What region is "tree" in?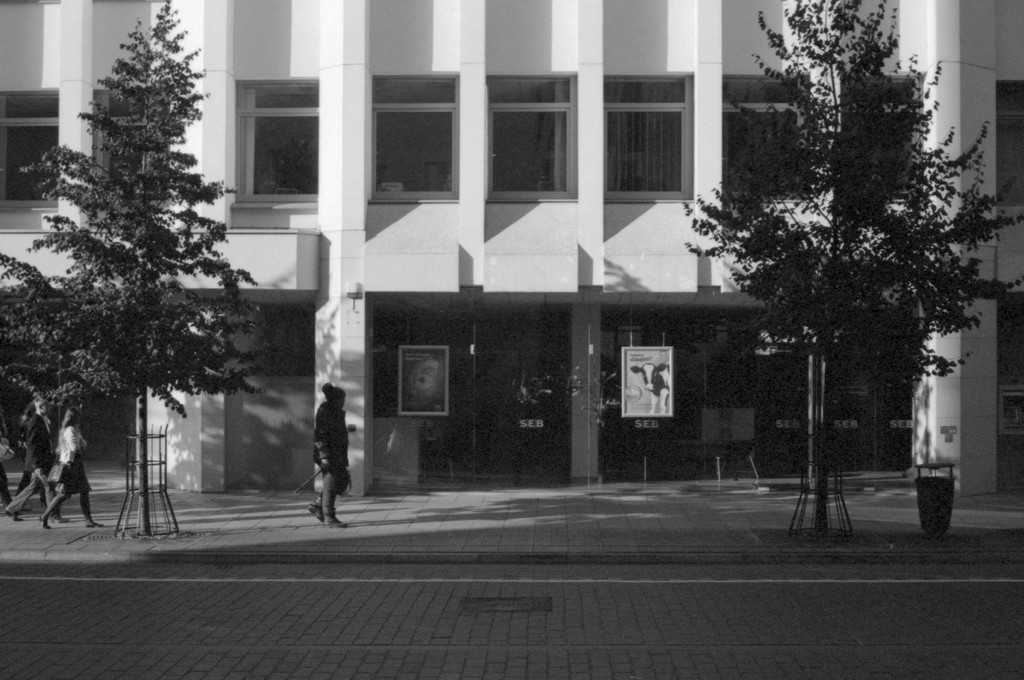
x1=15, y1=1, x2=273, y2=540.
